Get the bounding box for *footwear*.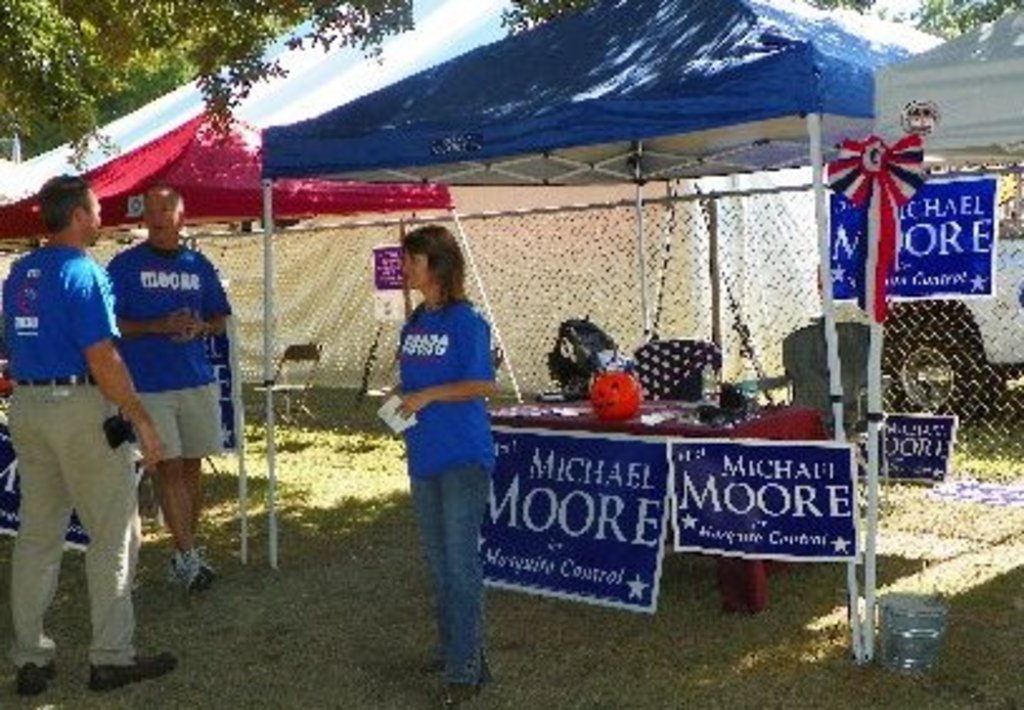
(left=184, top=551, right=221, bottom=597).
